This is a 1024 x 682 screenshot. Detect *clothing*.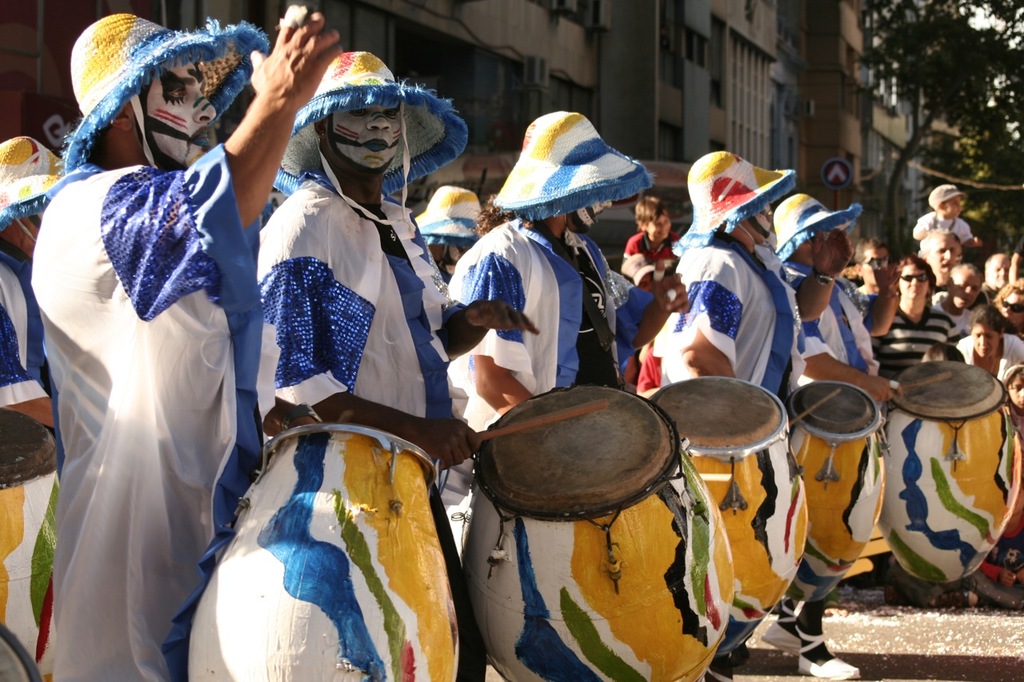
(x1=30, y1=43, x2=283, y2=635).
